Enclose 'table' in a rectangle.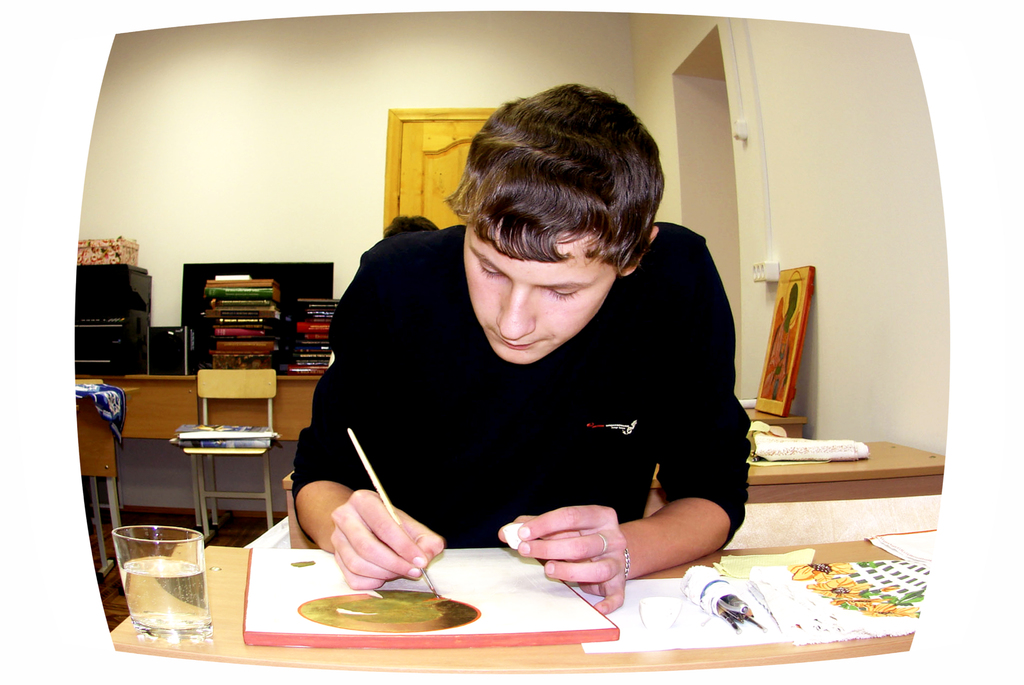
[x1=92, y1=496, x2=911, y2=671].
